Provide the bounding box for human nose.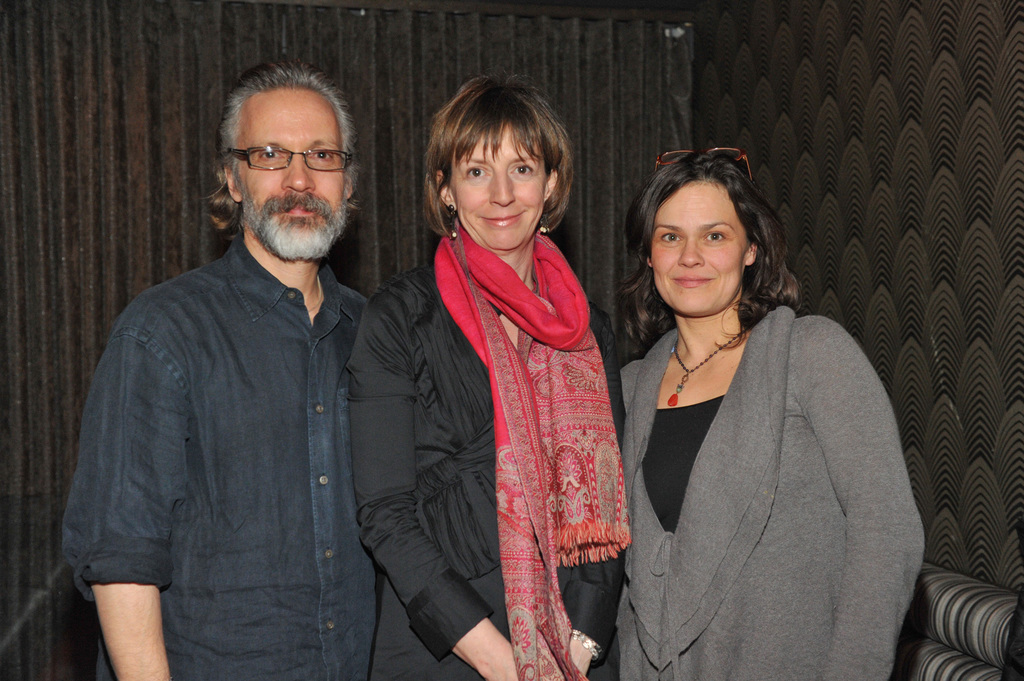
(486, 170, 513, 204).
